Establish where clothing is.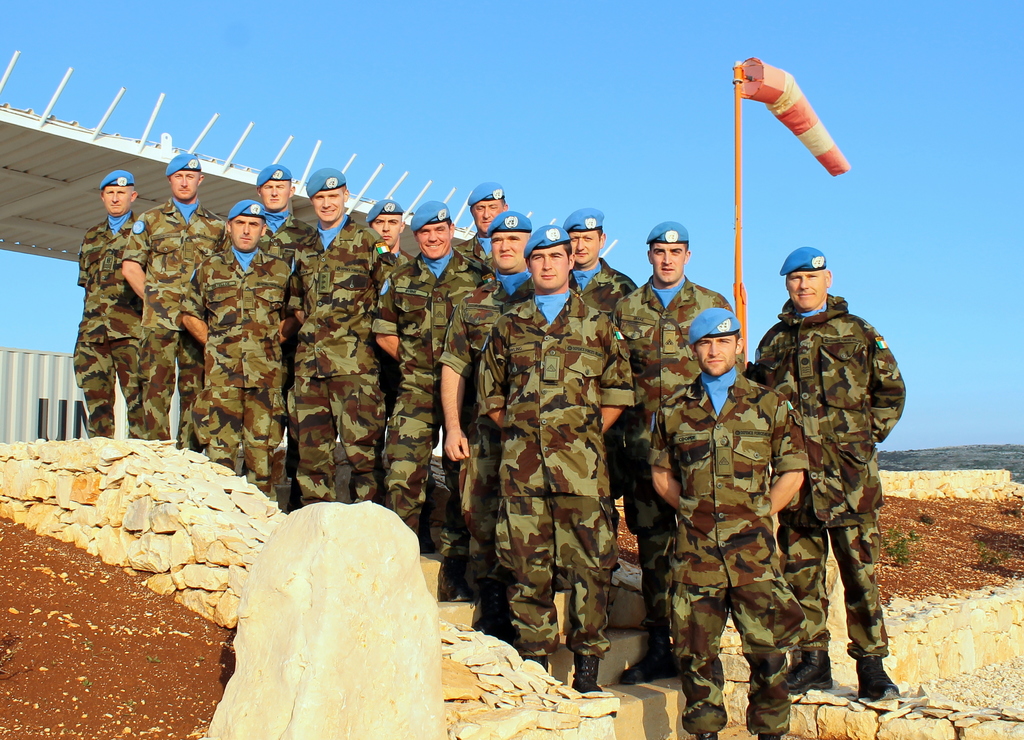
Established at x1=609 y1=270 x2=735 y2=668.
